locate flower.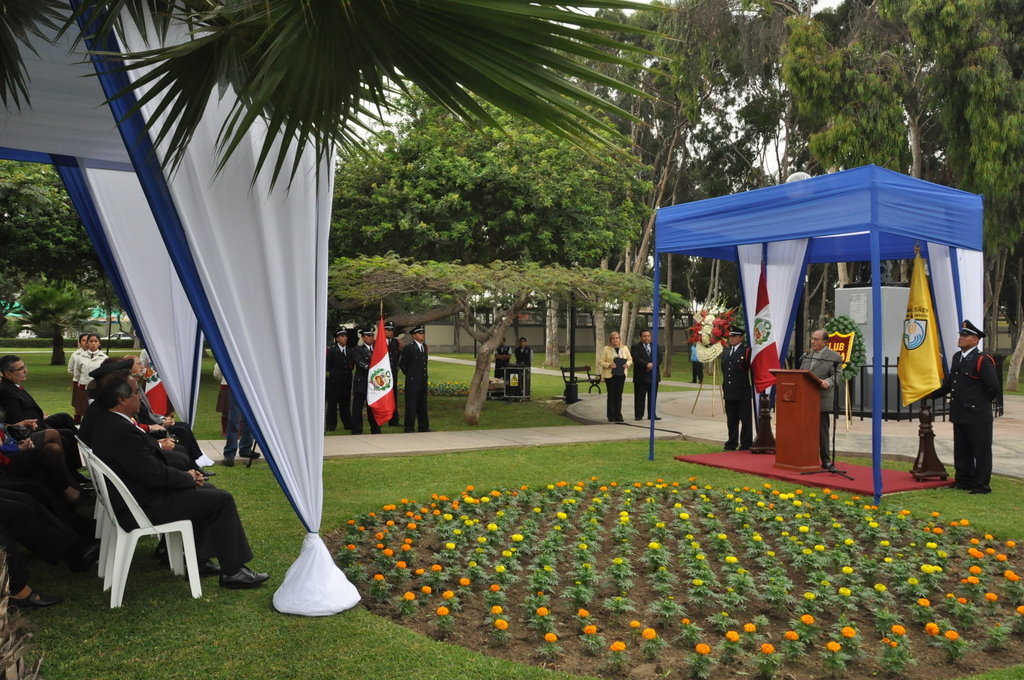
Bounding box: Rect(687, 533, 693, 540).
